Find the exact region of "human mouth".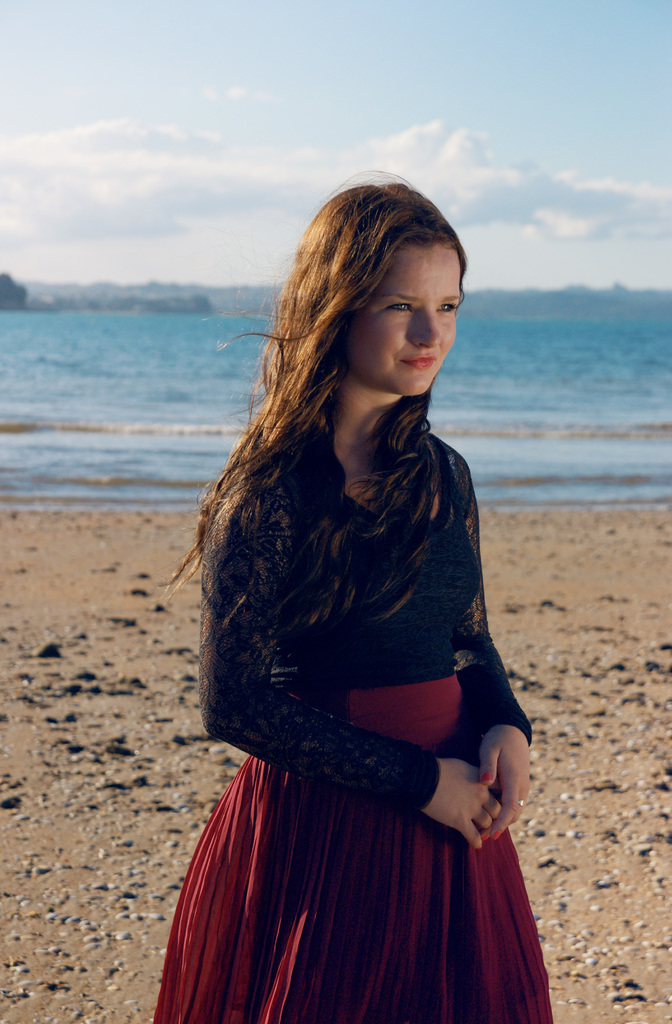
Exact region: 400 359 433 371.
